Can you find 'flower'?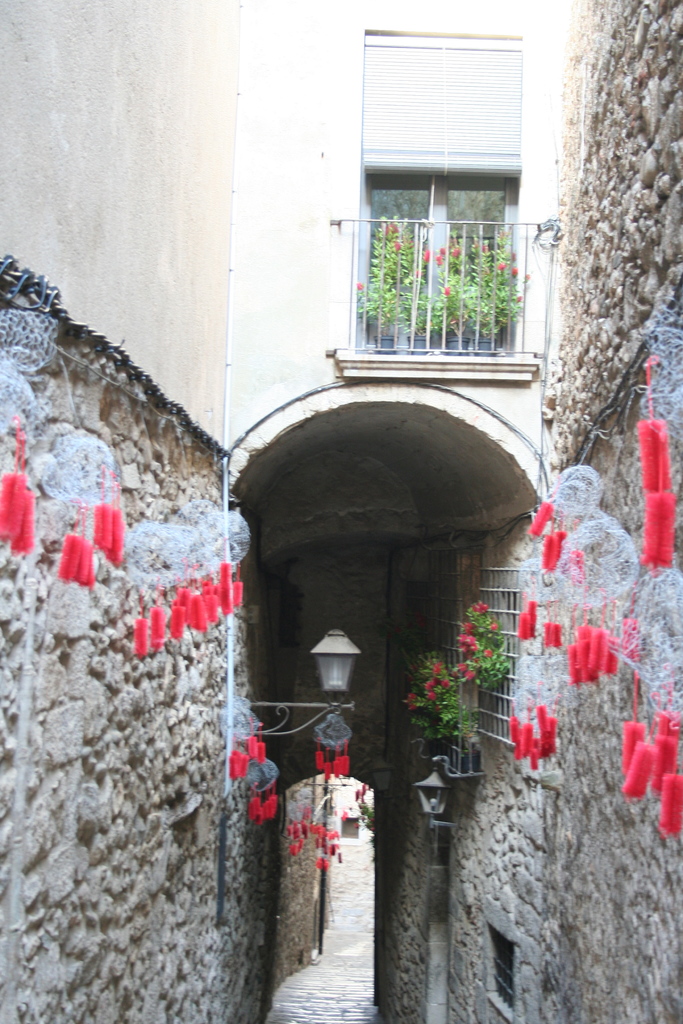
Yes, bounding box: region(434, 280, 451, 296).
